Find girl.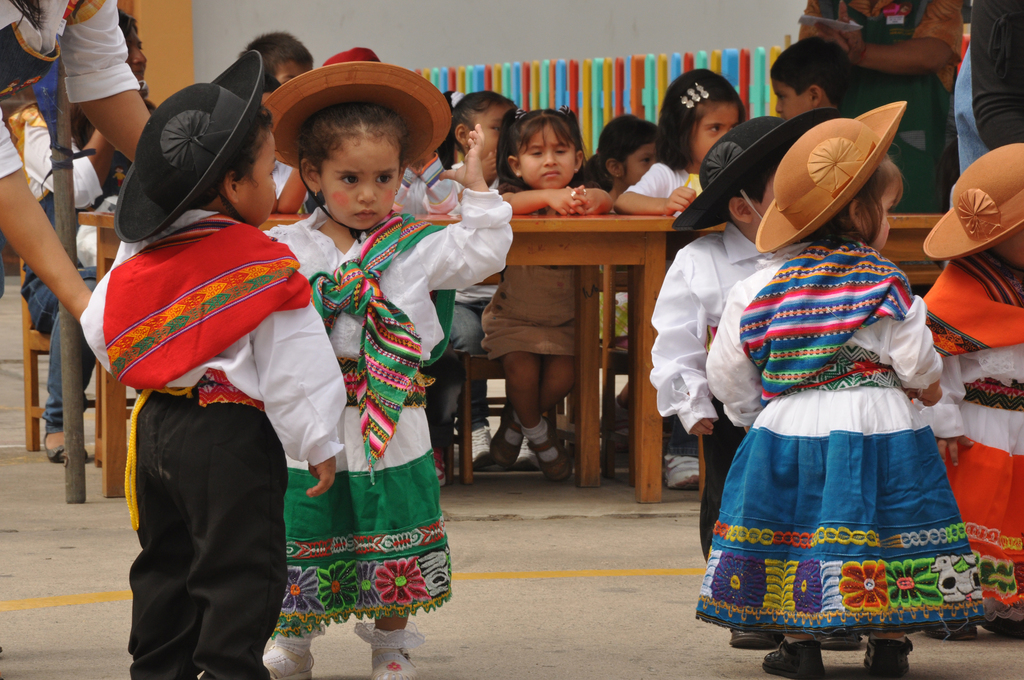
(259,44,513,679).
